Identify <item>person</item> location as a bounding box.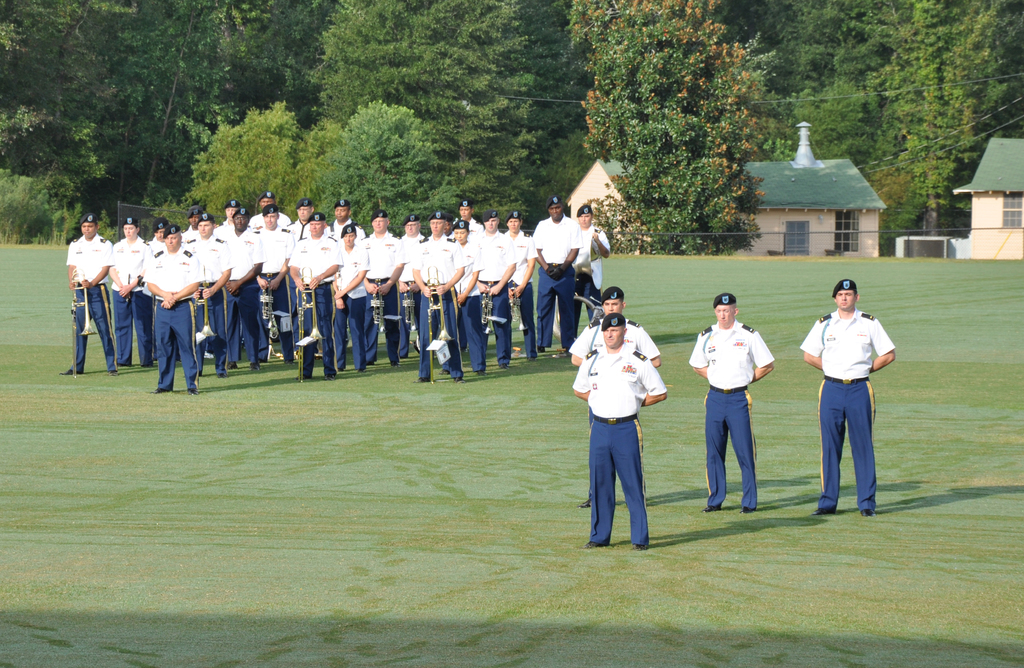
bbox=[572, 287, 659, 509].
